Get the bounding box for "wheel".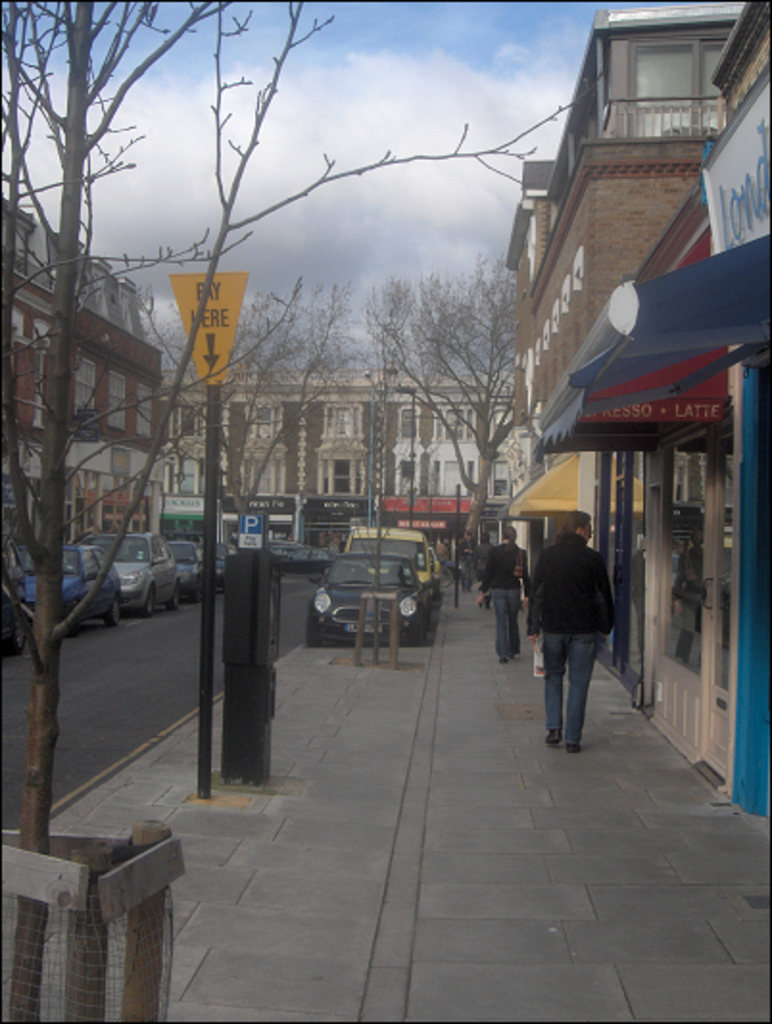
crop(179, 586, 181, 611).
